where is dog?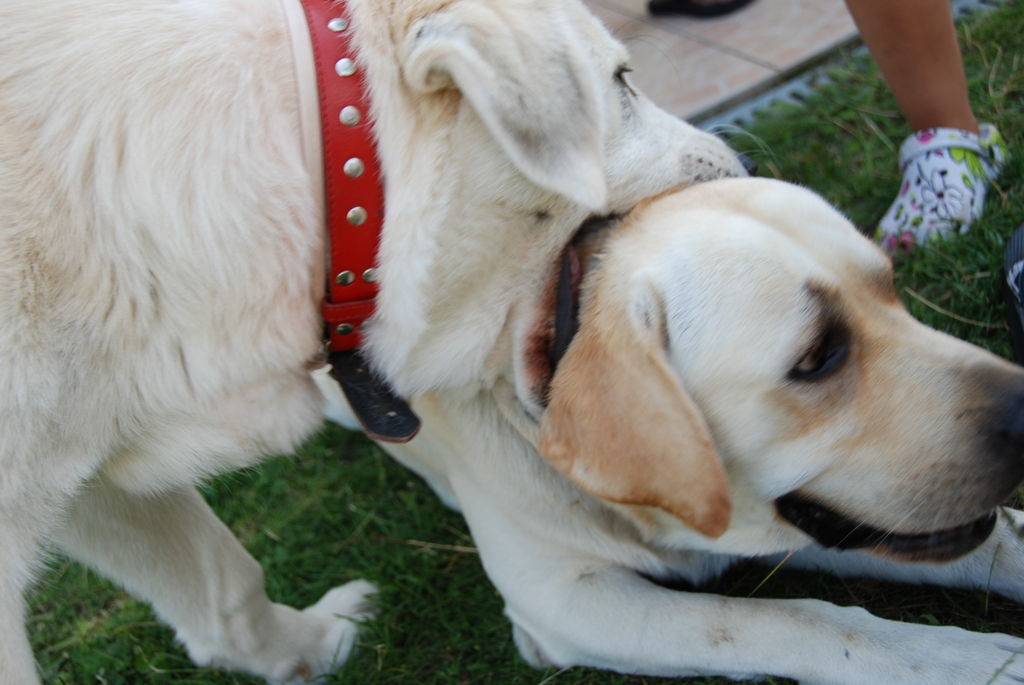
[left=307, top=179, right=1023, bottom=684].
